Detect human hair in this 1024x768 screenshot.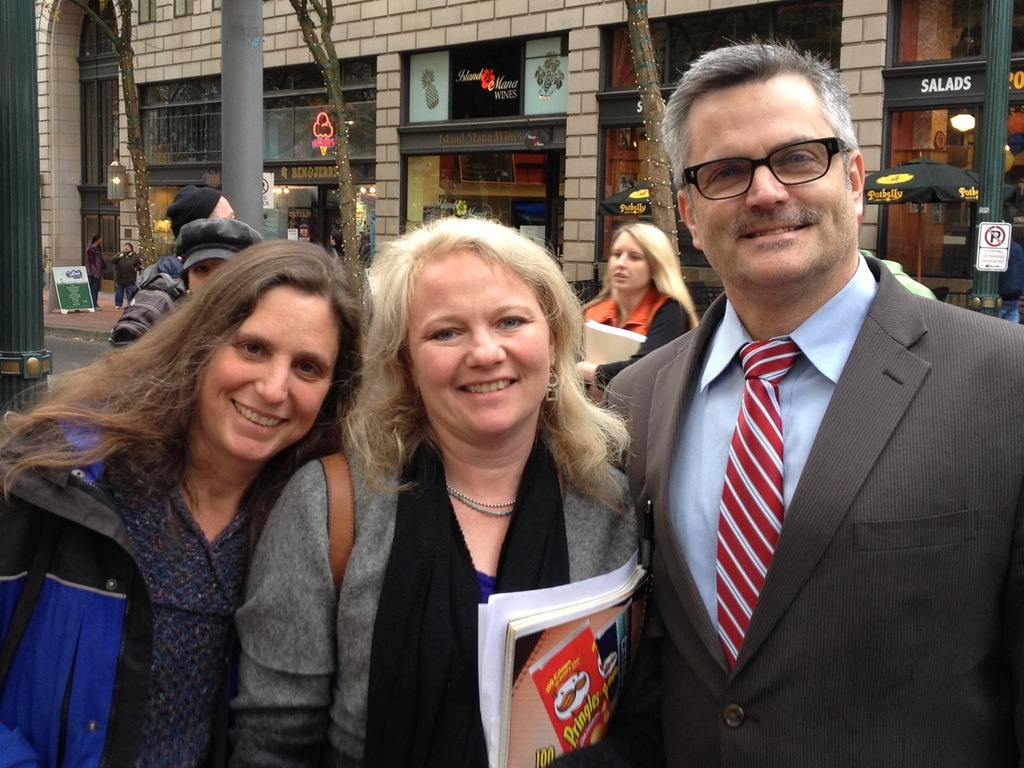
Detection: (659, 32, 859, 196).
